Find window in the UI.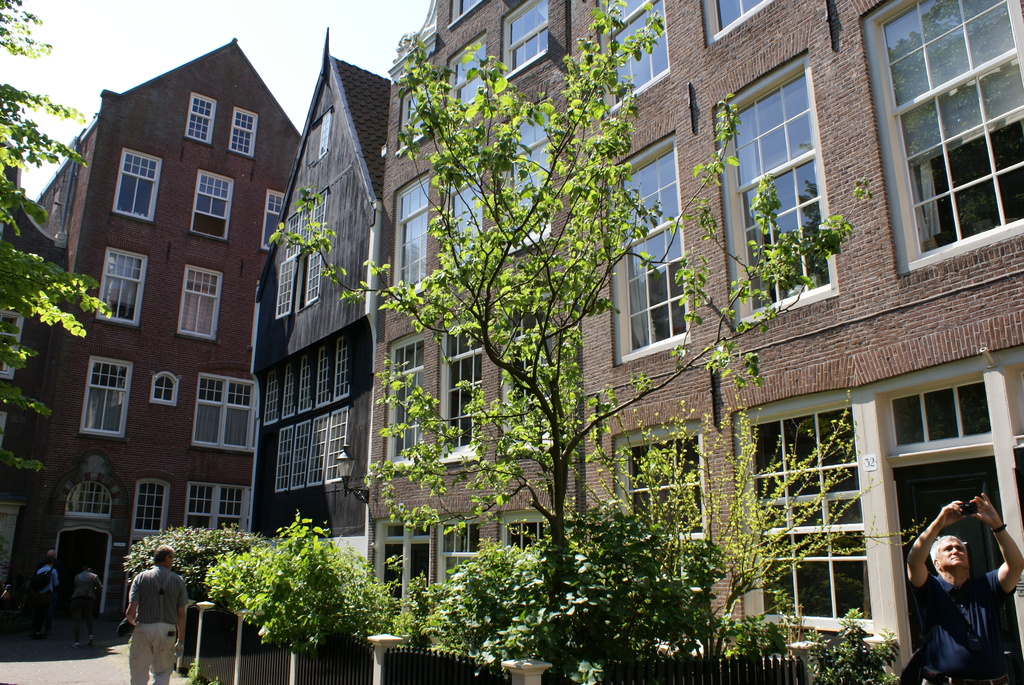
UI element at box=[489, 92, 570, 247].
